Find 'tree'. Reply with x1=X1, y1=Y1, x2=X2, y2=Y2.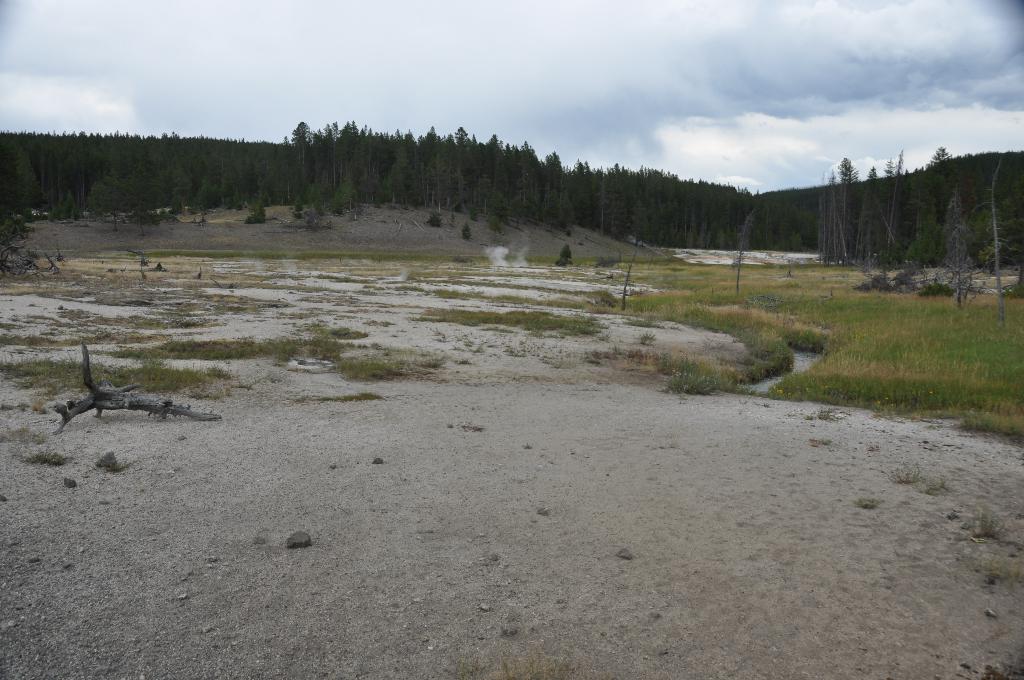
x1=678, y1=177, x2=767, y2=252.
